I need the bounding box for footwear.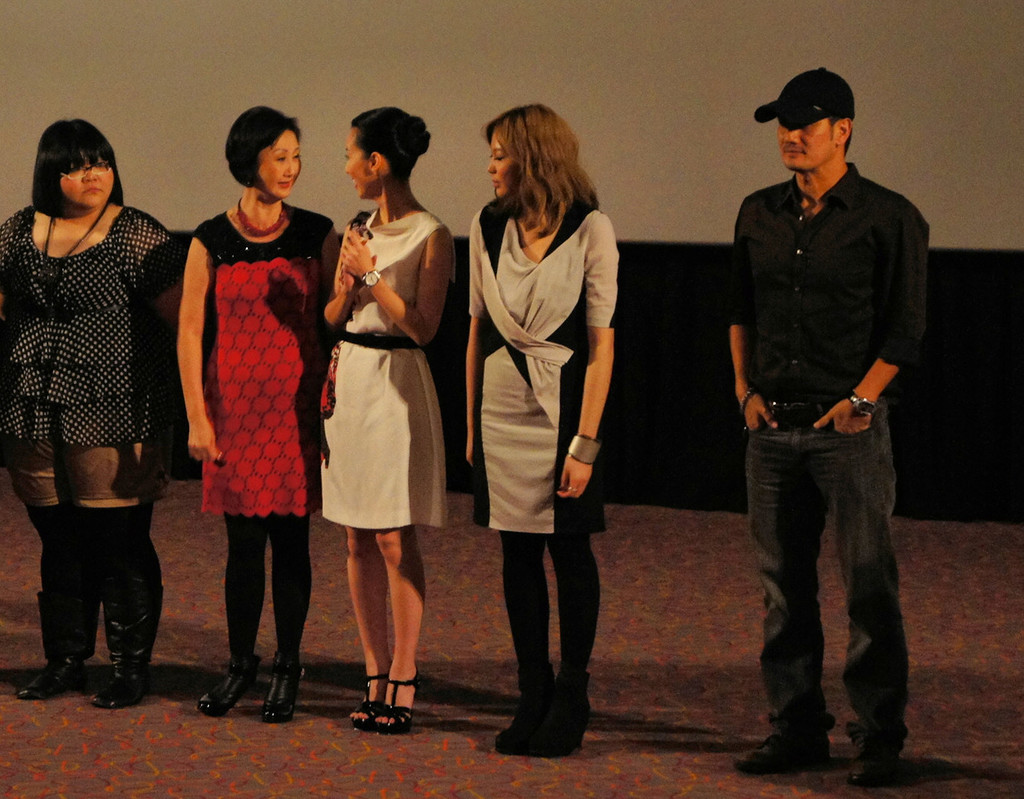
Here it is: {"x1": 16, "y1": 505, "x2": 82, "y2": 698}.
